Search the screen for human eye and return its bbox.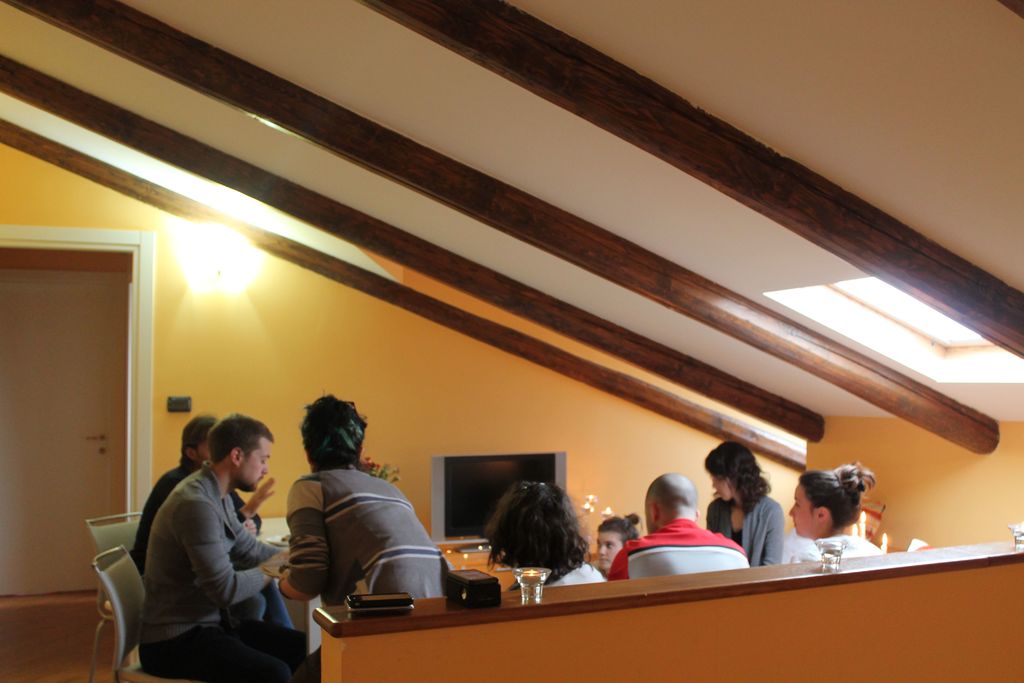
Found: select_region(259, 458, 267, 466).
